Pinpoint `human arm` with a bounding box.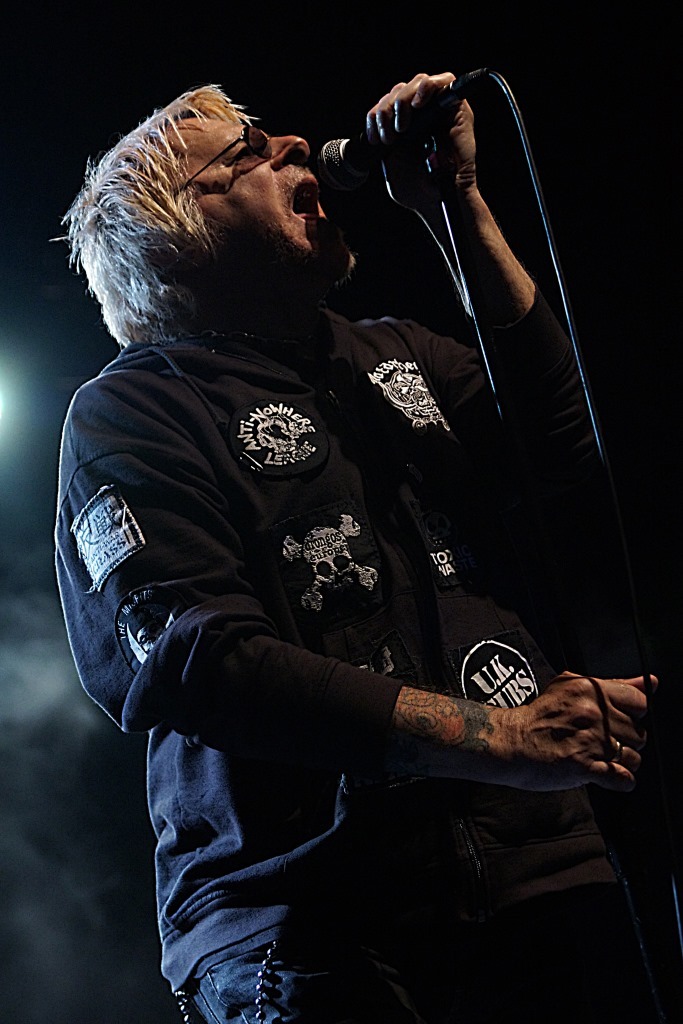
<region>51, 393, 660, 796</region>.
